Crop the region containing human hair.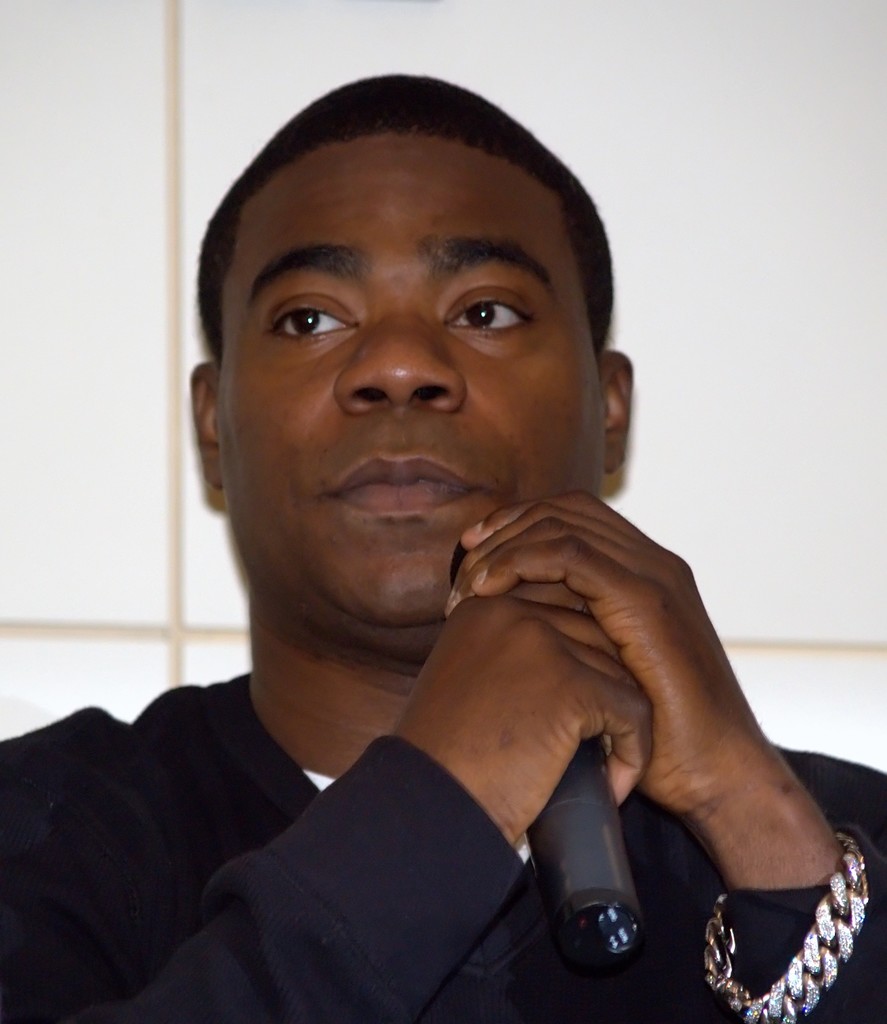
Crop region: {"x1": 215, "y1": 96, "x2": 599, "y2": 338}.
